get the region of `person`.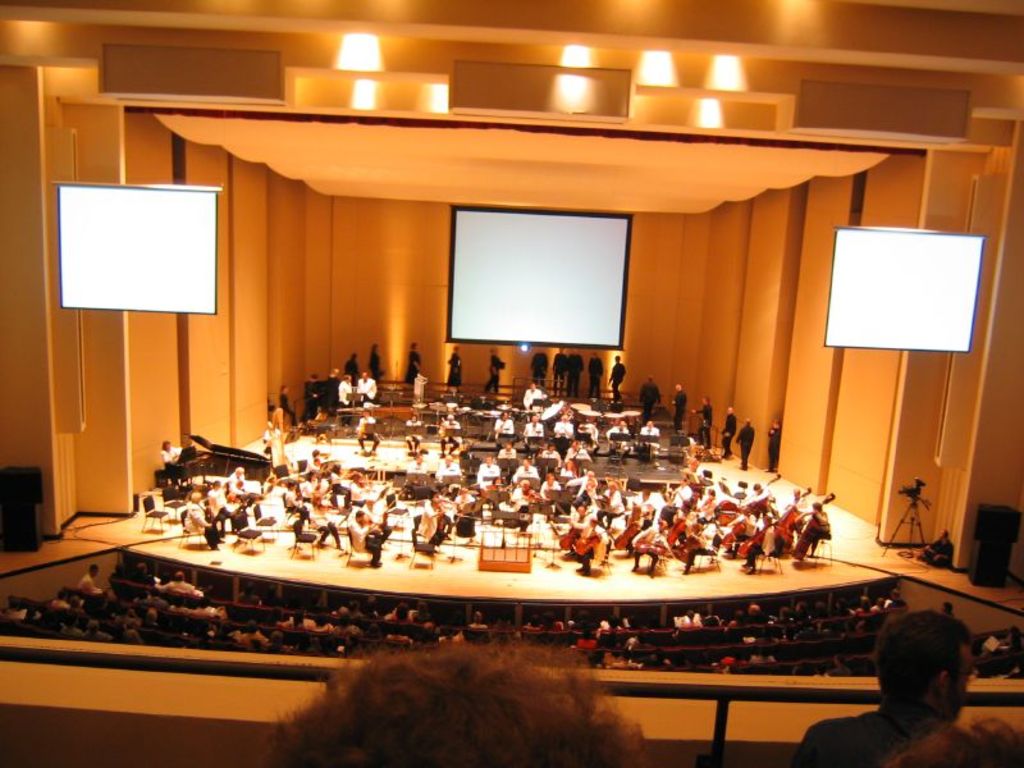
x1=465 y1=604 x2=485 y2=631.
